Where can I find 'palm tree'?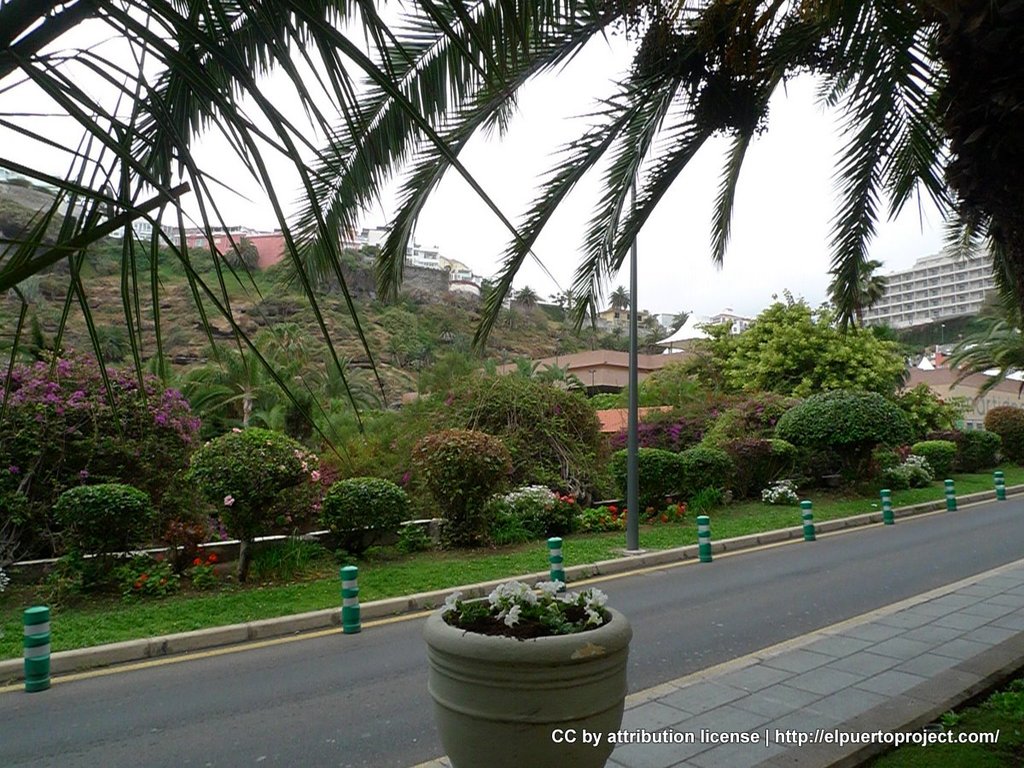
You can find it at <bbox>511, 281, 548, 311</bbox>.
